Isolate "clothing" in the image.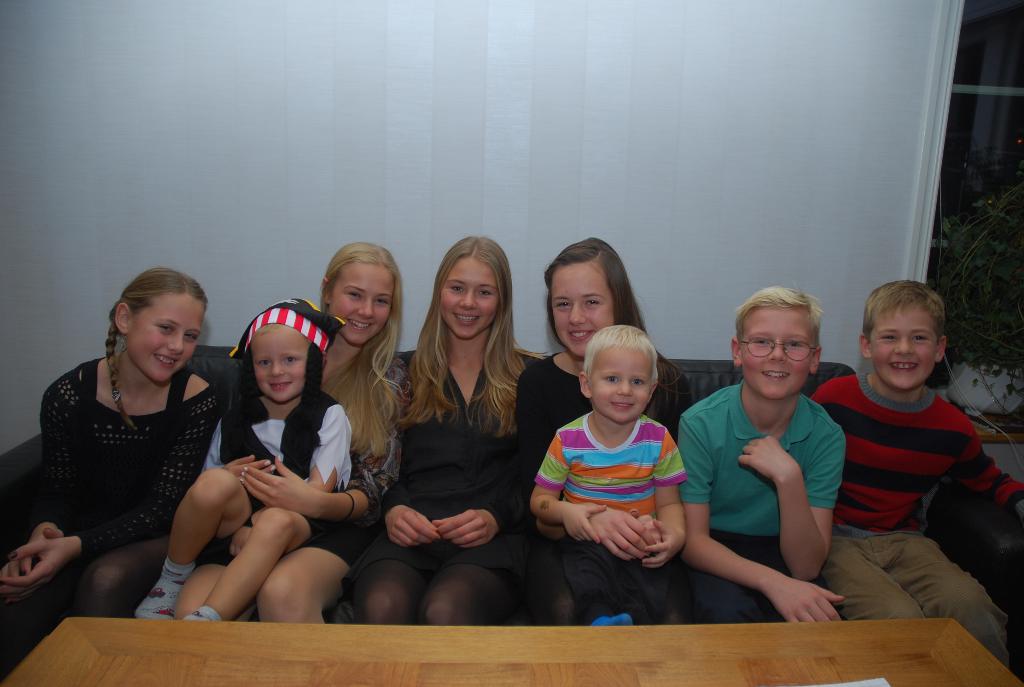
Isolated region: x1=337, y1=363, x2=548, y2=611.
